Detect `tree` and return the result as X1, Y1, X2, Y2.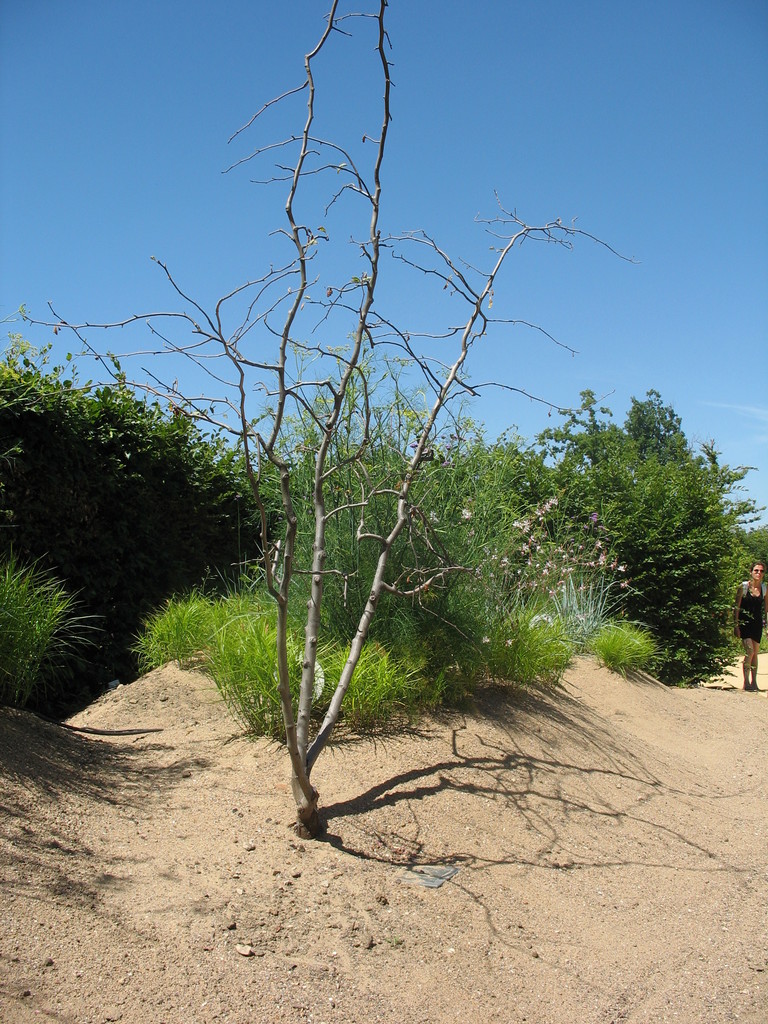
282, 0, 641, 852.
